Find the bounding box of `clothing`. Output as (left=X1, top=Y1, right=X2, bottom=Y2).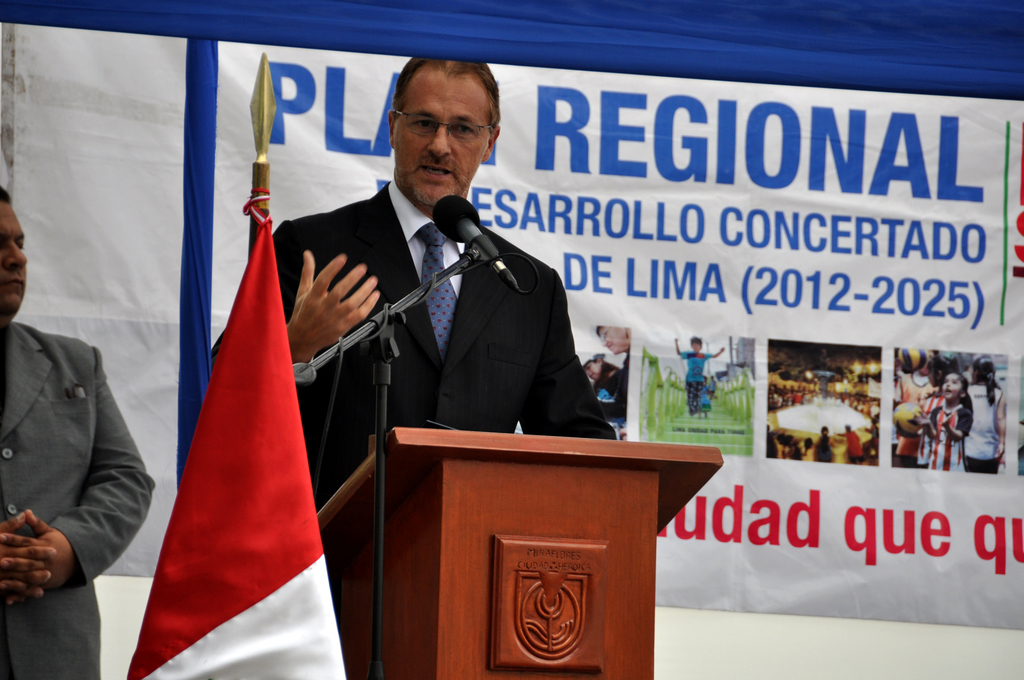
(left=212, top=176, right=623, bottom=512).
